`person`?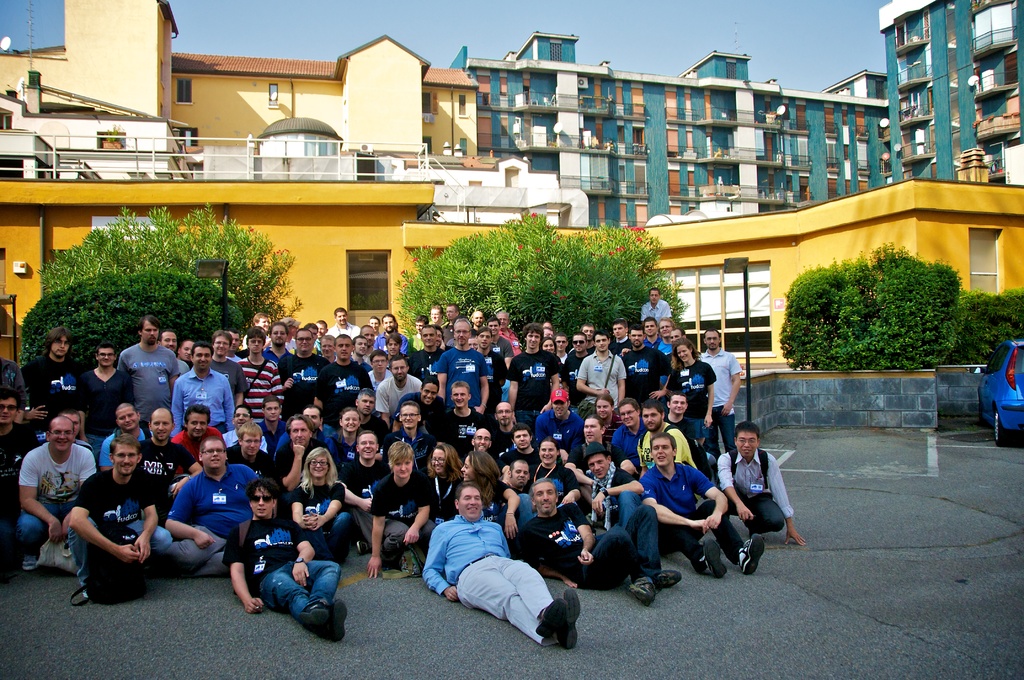
box=[289, 448, 351, 564]
